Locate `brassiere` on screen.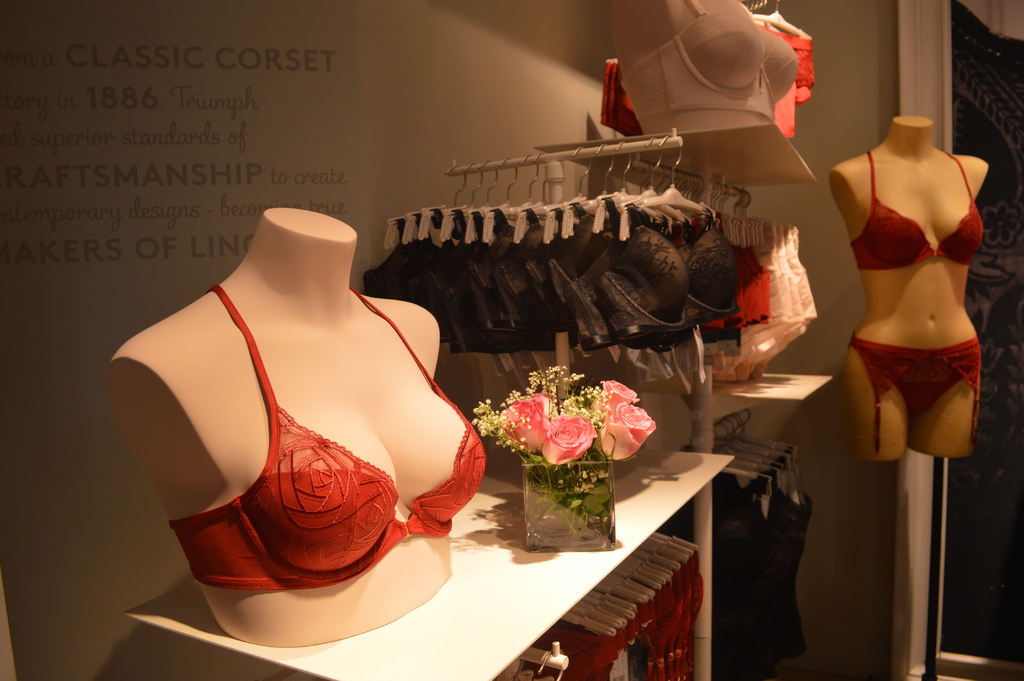
On screen at 154 295 511 598.
